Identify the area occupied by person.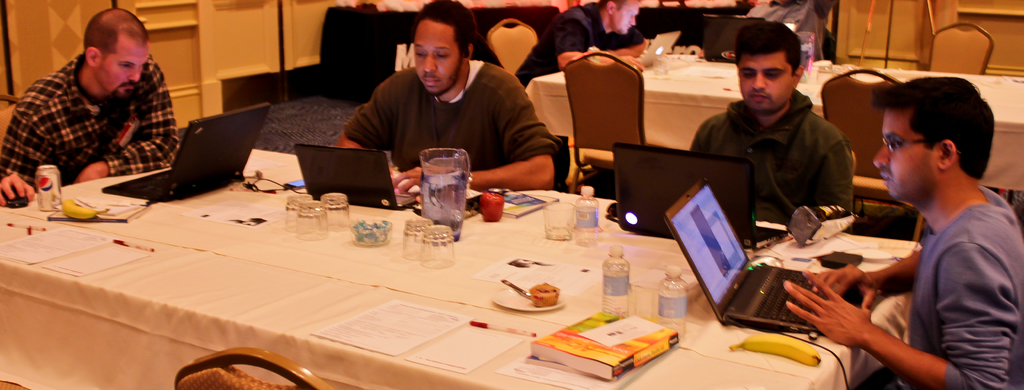
Area: detection(687, 21, 852, 223).
